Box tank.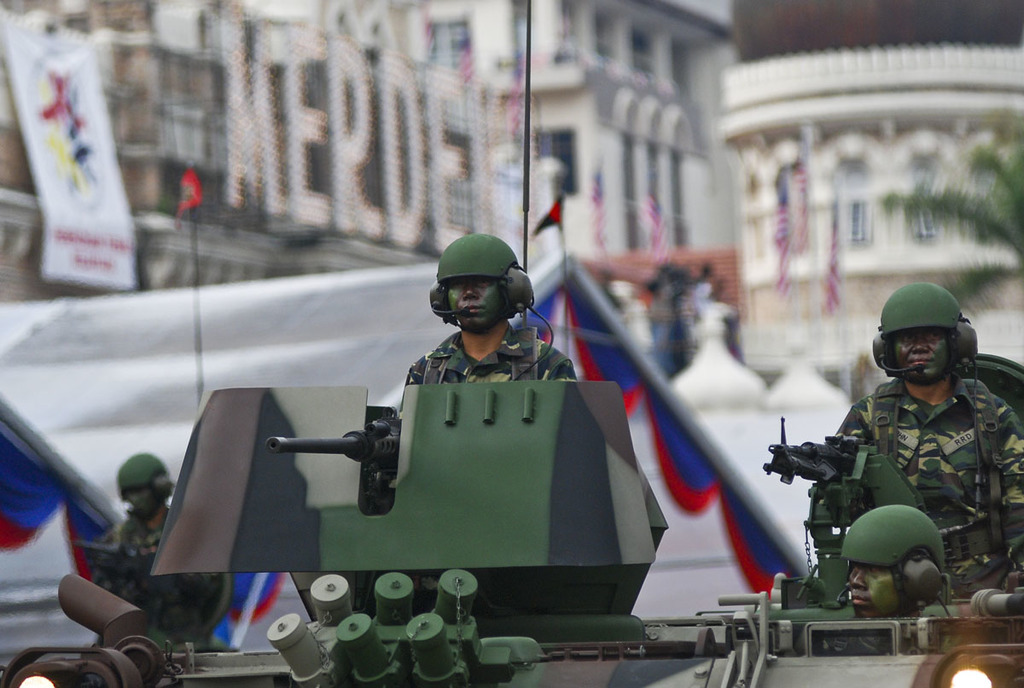
{"x1": 5, "y1": 0, "x2": 1023, "y2": 687}.
